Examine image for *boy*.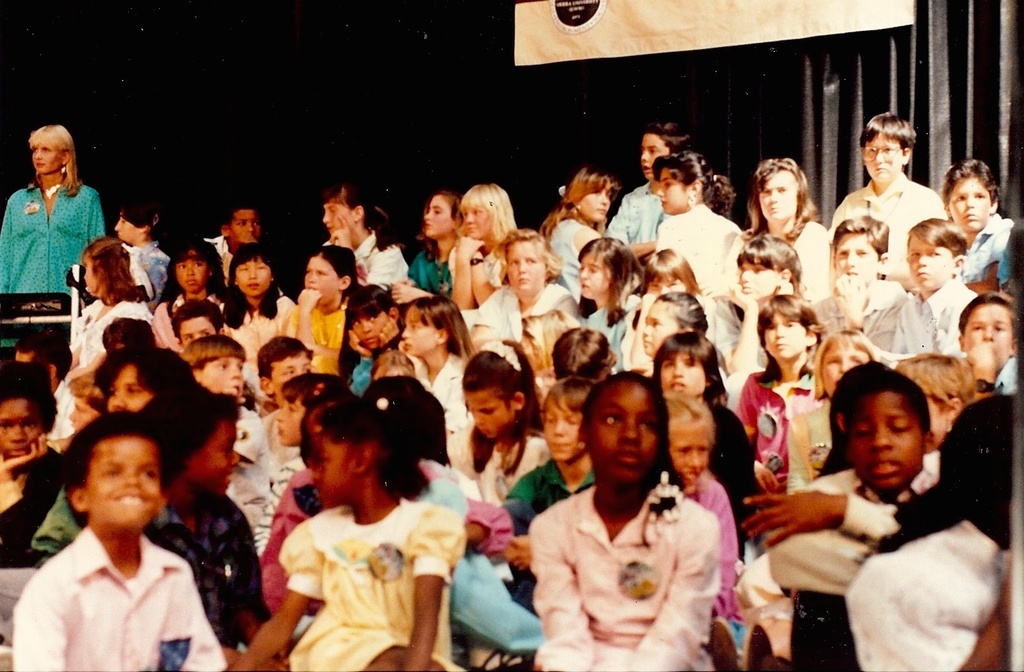
Examination result: pyautogui.locateOnScreen(942, 155, 1022, 287).
